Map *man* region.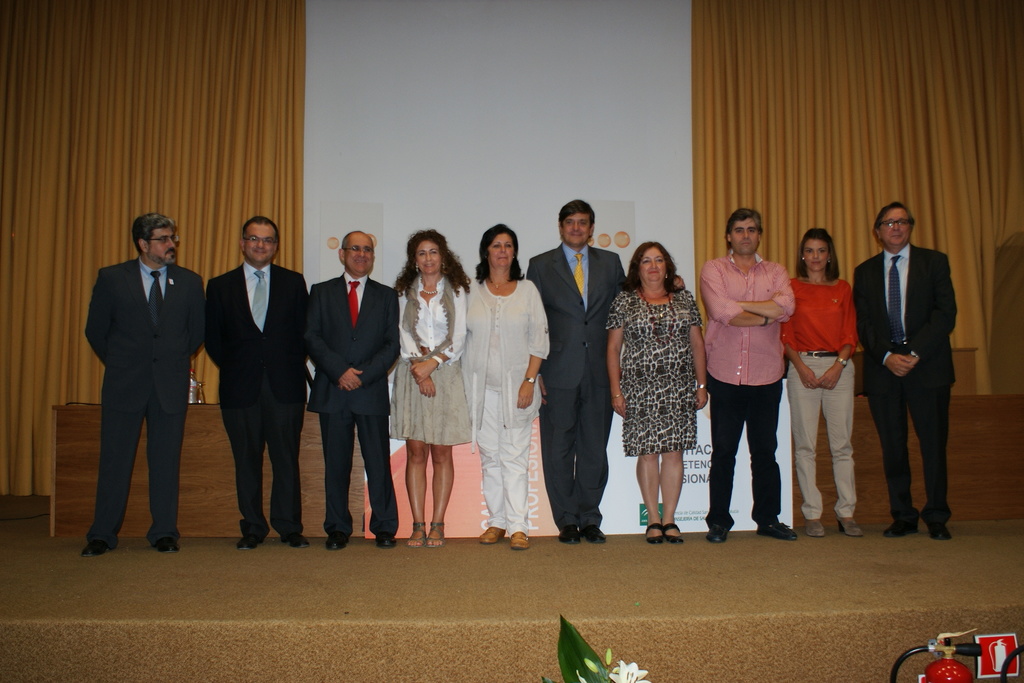
Mapped to [x1=303, y1=228, x2=404, y2=555].
